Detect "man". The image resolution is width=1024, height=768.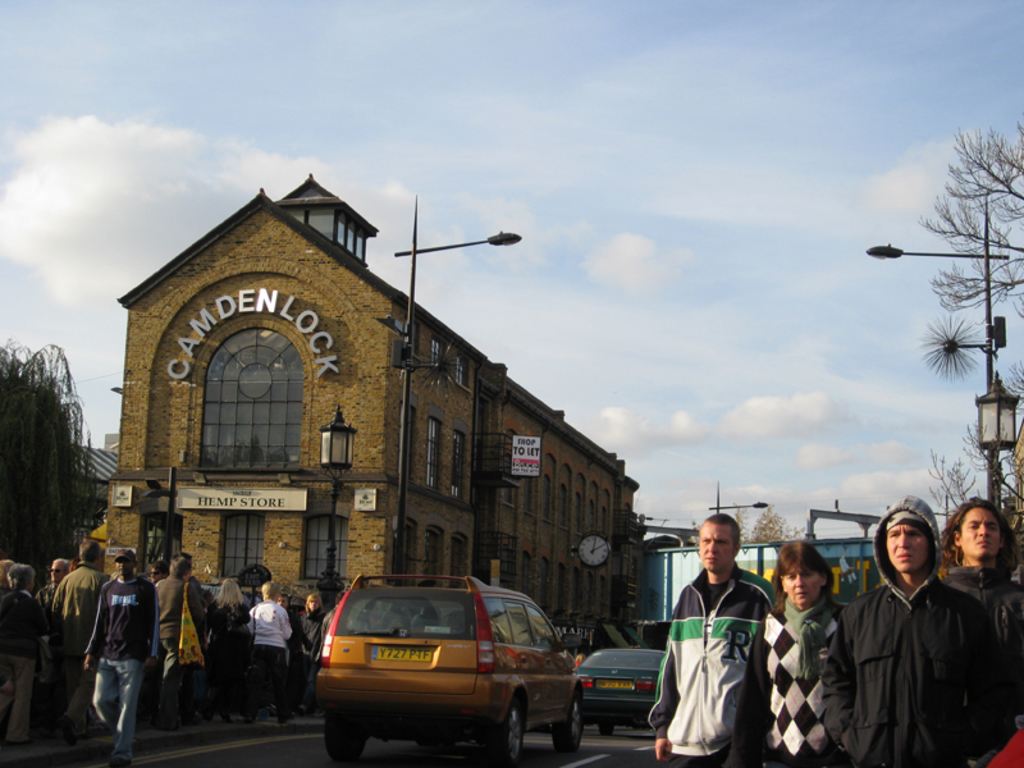
box(0, 562, 44, 748).
